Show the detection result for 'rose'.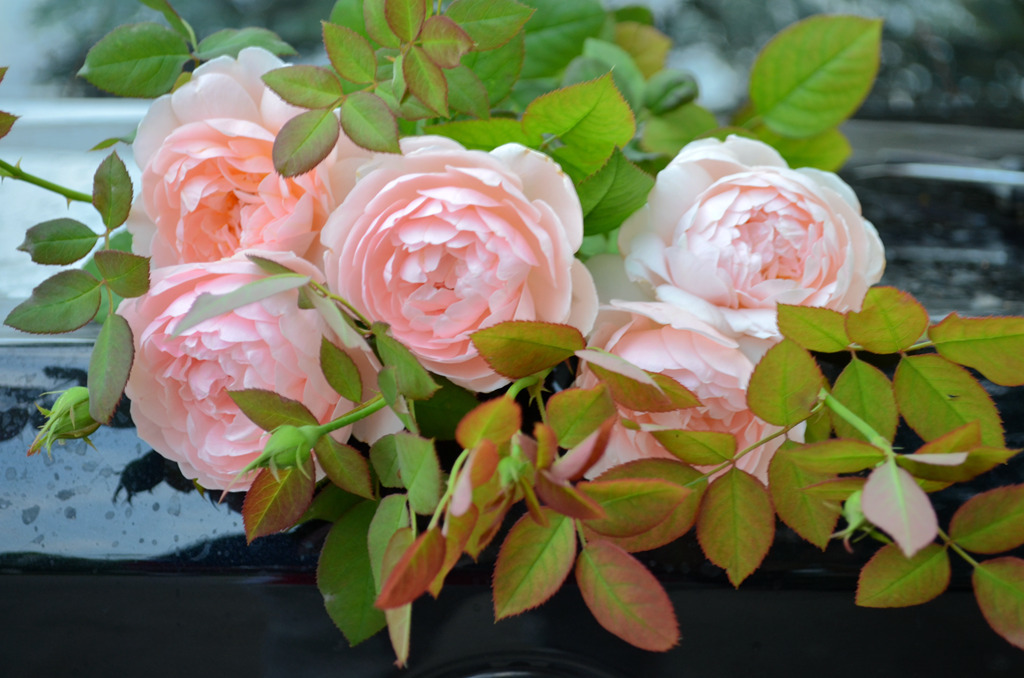
322, 129, 599, 395.
